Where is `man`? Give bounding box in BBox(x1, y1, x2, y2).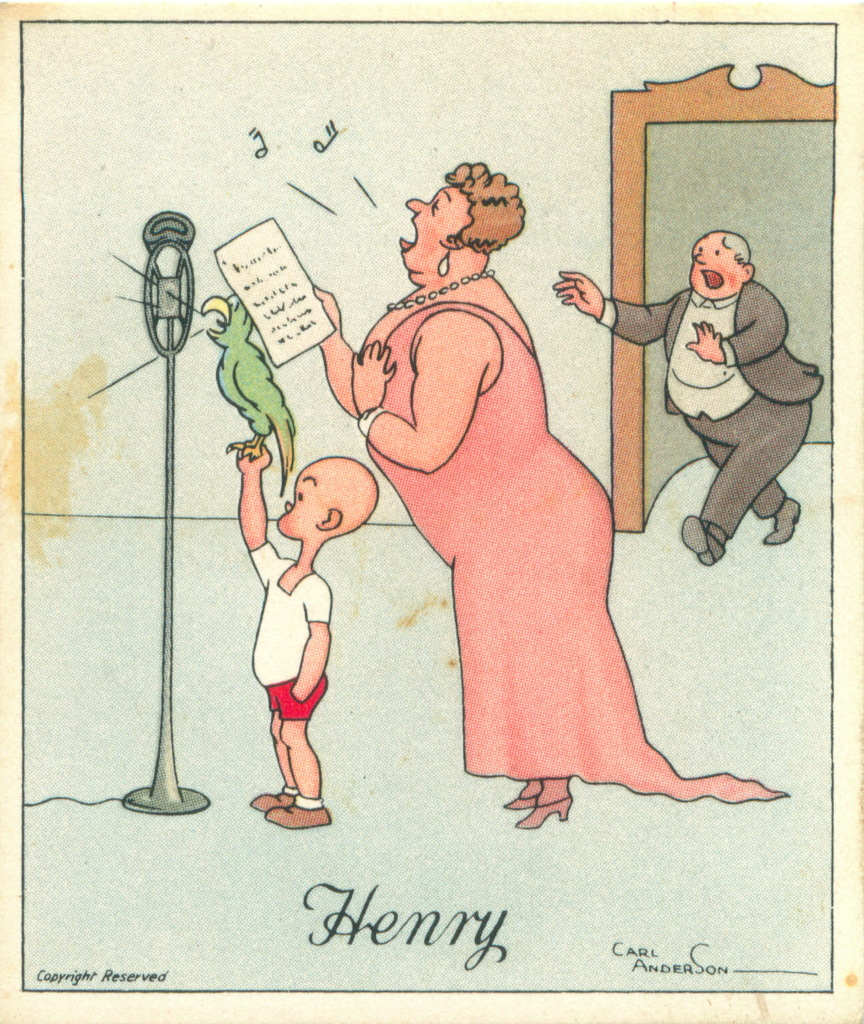
BBox(550, 236, 823, 568).
